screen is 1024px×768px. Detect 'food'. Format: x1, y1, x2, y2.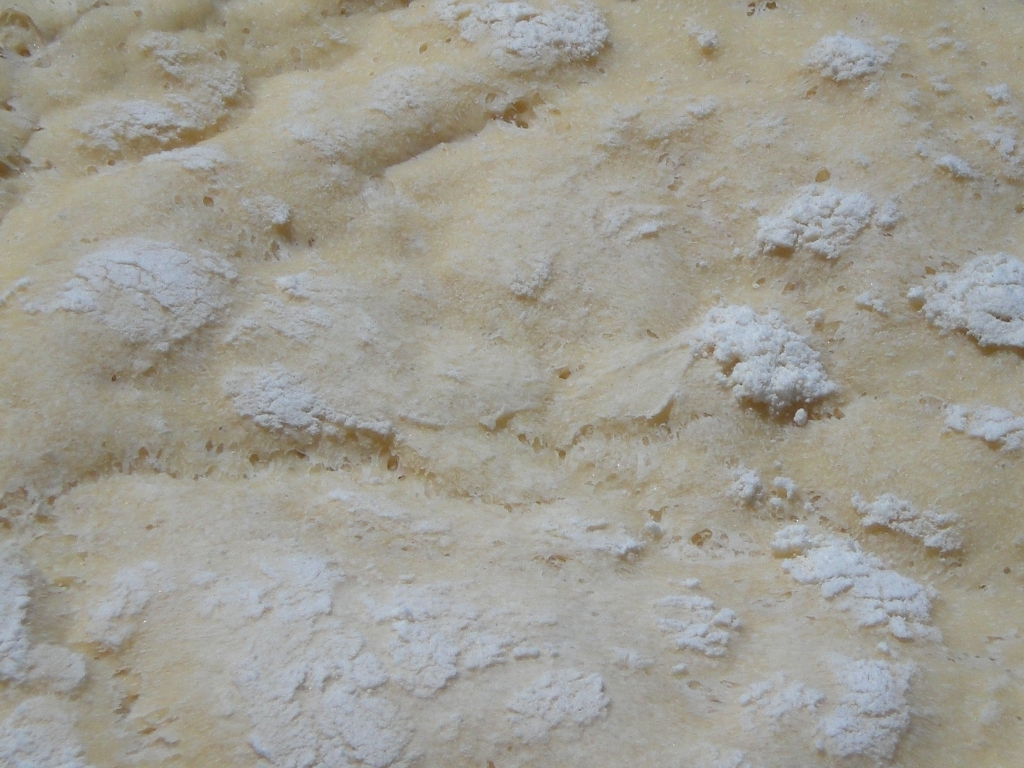
0, 30, 1023, 718.
